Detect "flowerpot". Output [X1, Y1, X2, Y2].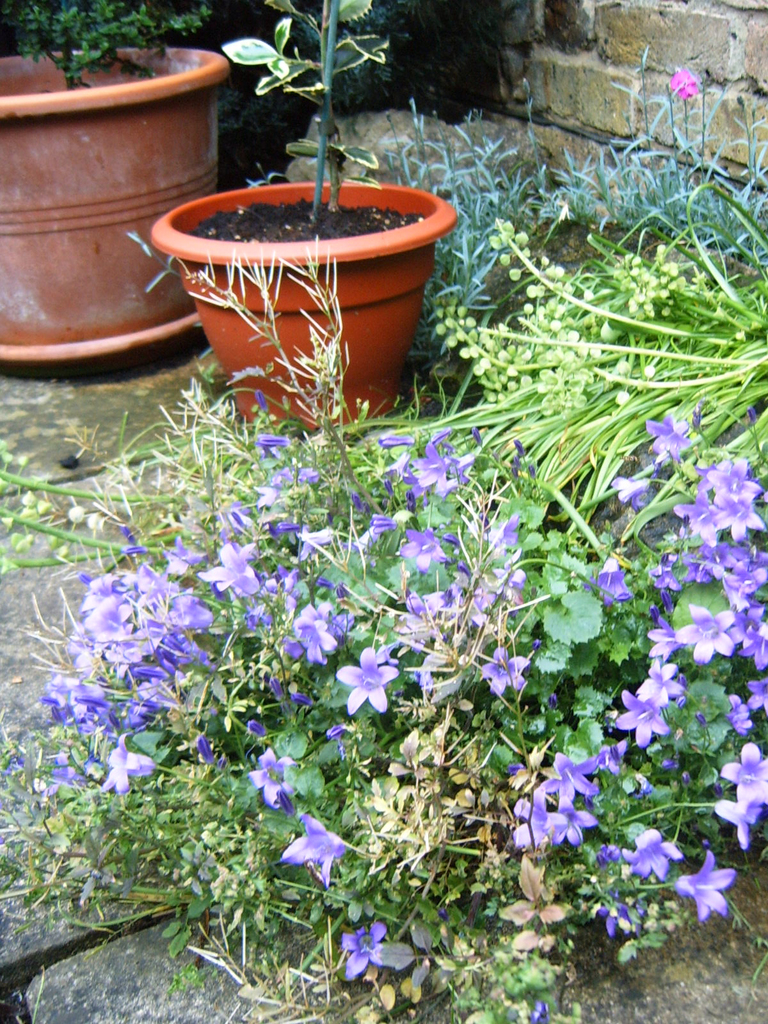
[0, 45, 231, 348].
